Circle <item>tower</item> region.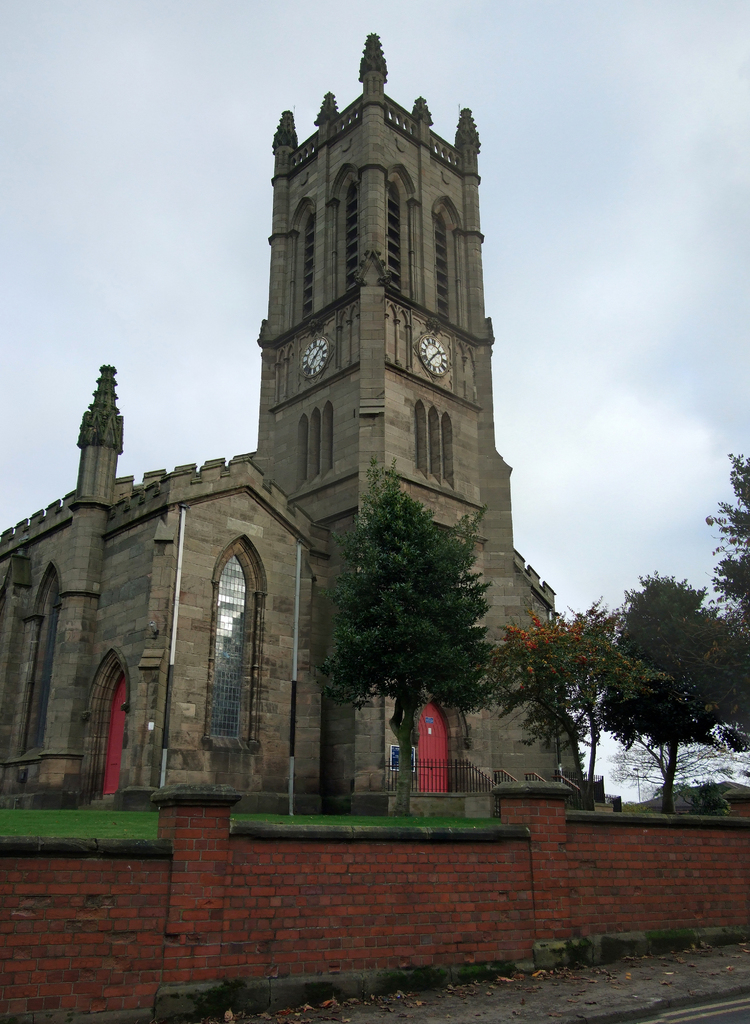
Region: <box>247,42,512,799</box>.
